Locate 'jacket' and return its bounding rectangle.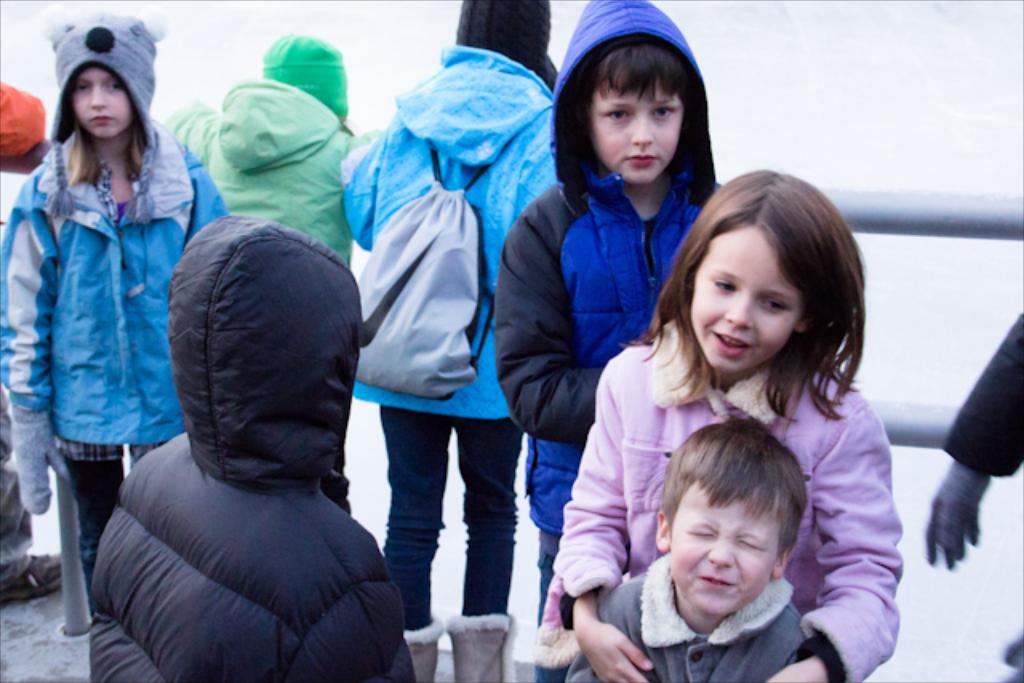
box=[533, 309, 904, 667].
